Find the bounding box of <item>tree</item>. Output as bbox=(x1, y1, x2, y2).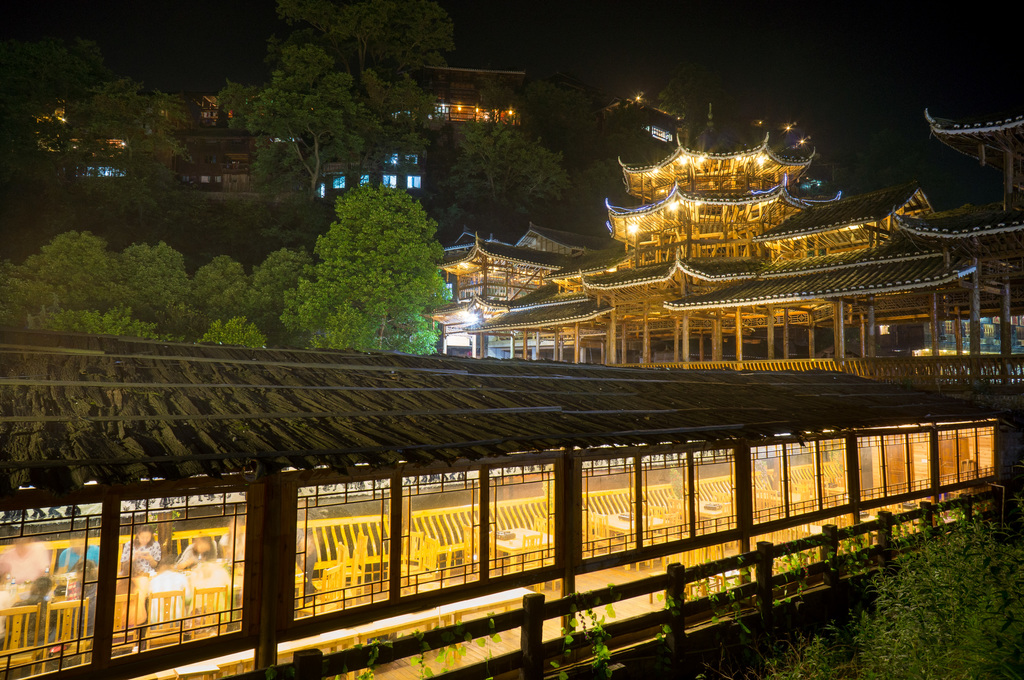
bbox=(250, 247, 318, 335).
